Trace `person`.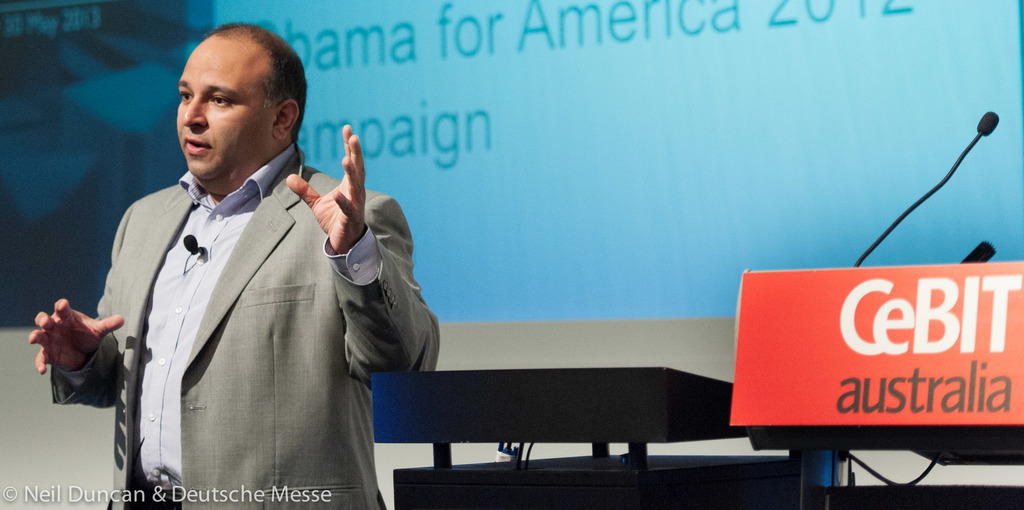
Traced to (left=71, top=55, right=415, bottom=509).
